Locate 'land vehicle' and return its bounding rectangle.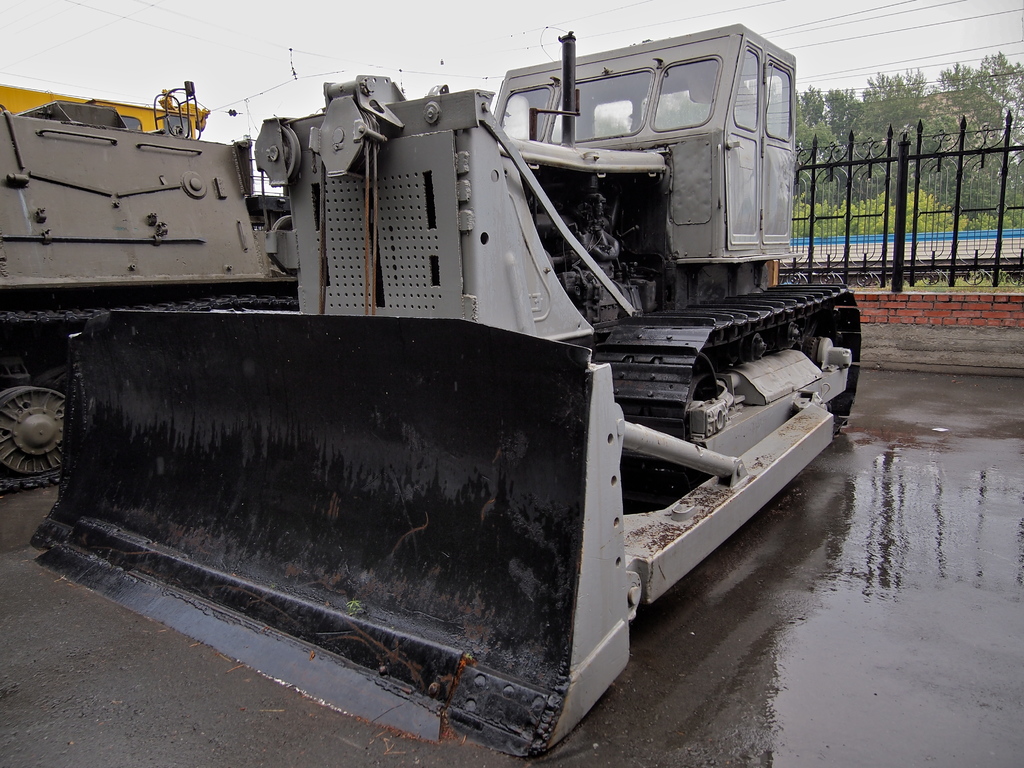
{"x1": 0, "y1": 77, "x2": 295, "y2": 486}.
